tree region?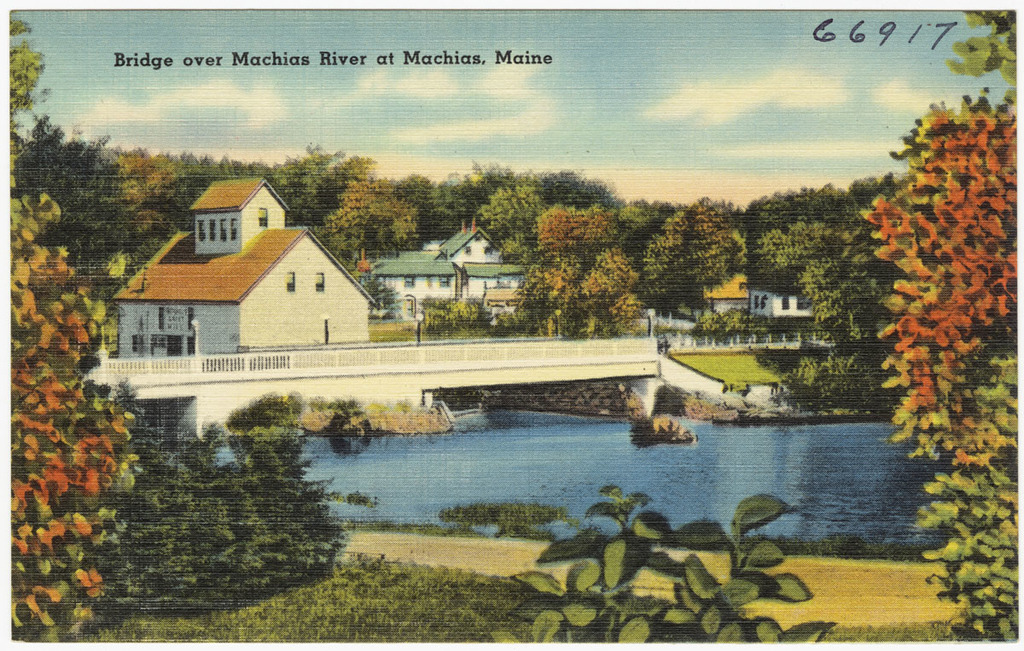
locate(637, 205, 703, 296)
